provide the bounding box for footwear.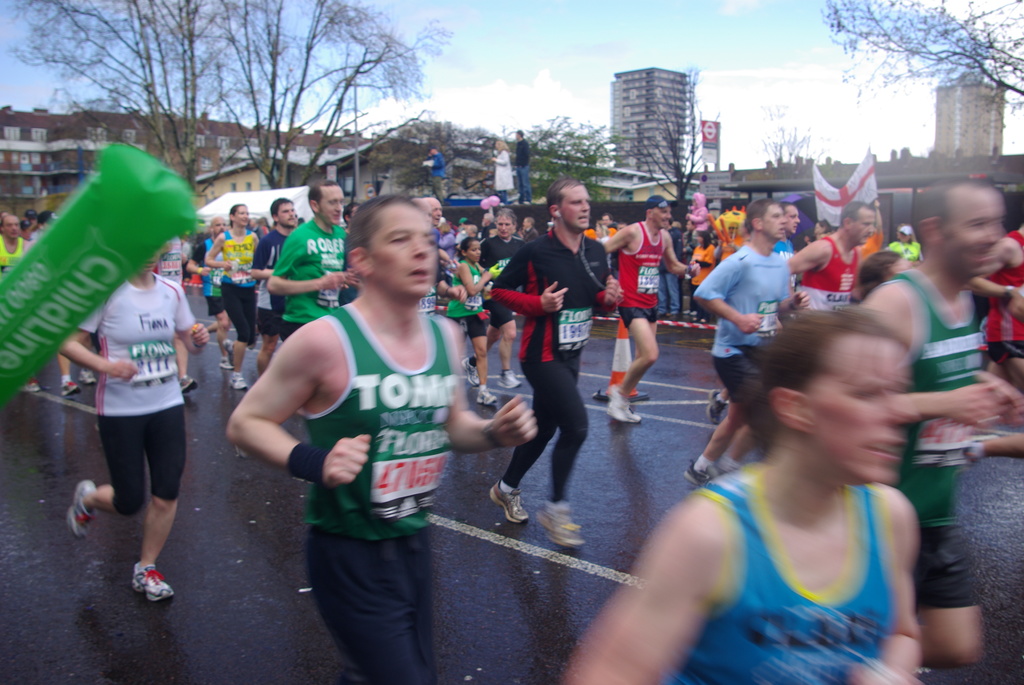
left=132, top=560, right=175, bottom=601.
